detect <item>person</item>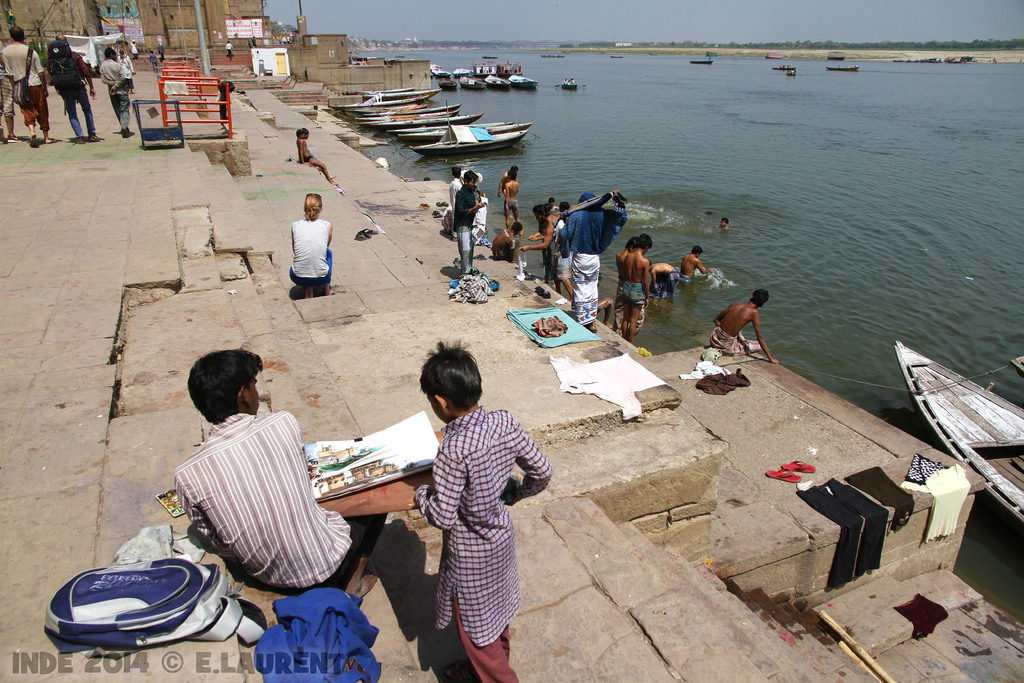
locate(447, 168, 483, 277)
